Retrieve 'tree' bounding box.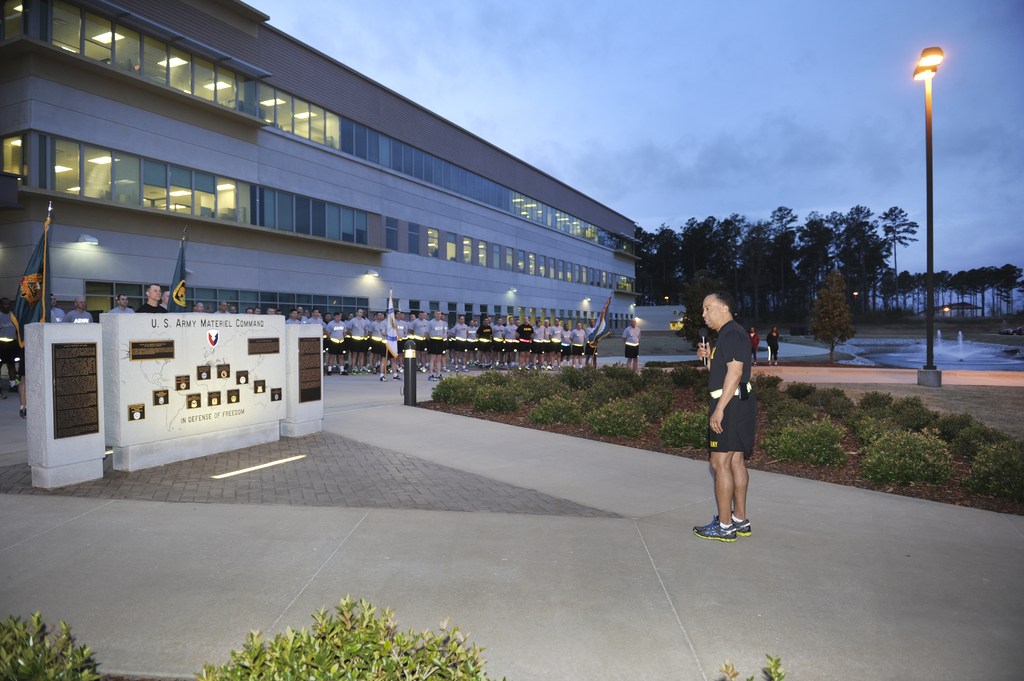
Bounding box: [804,259,849,369].
